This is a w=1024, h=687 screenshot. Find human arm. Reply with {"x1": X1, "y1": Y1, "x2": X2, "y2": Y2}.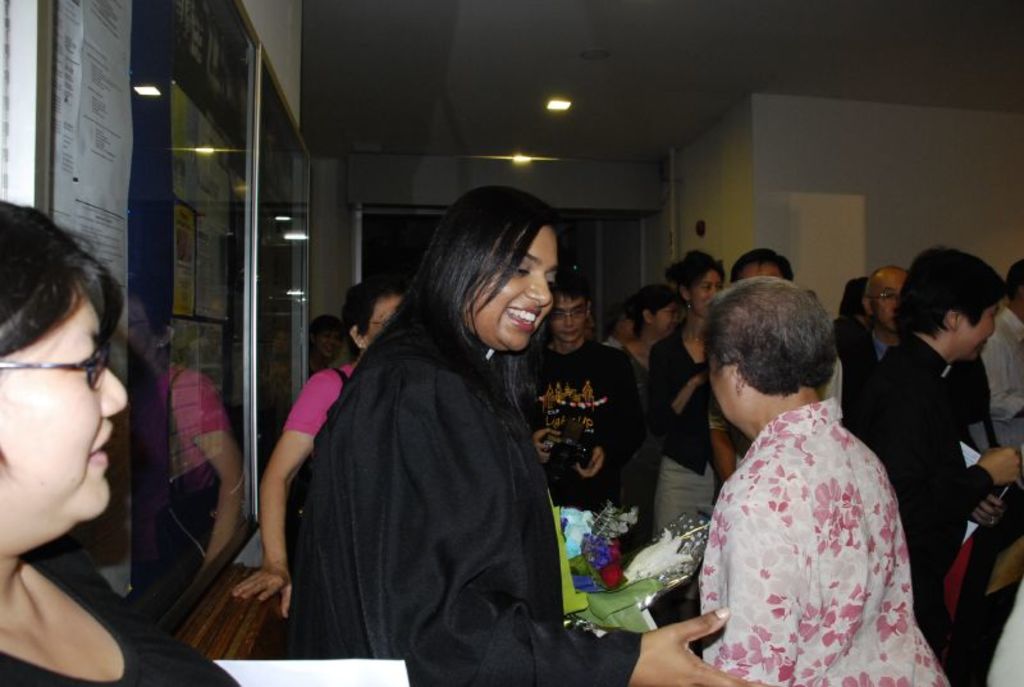
{"x1": 705, "y1": 402, "x2": 745, "y2": 487}.
